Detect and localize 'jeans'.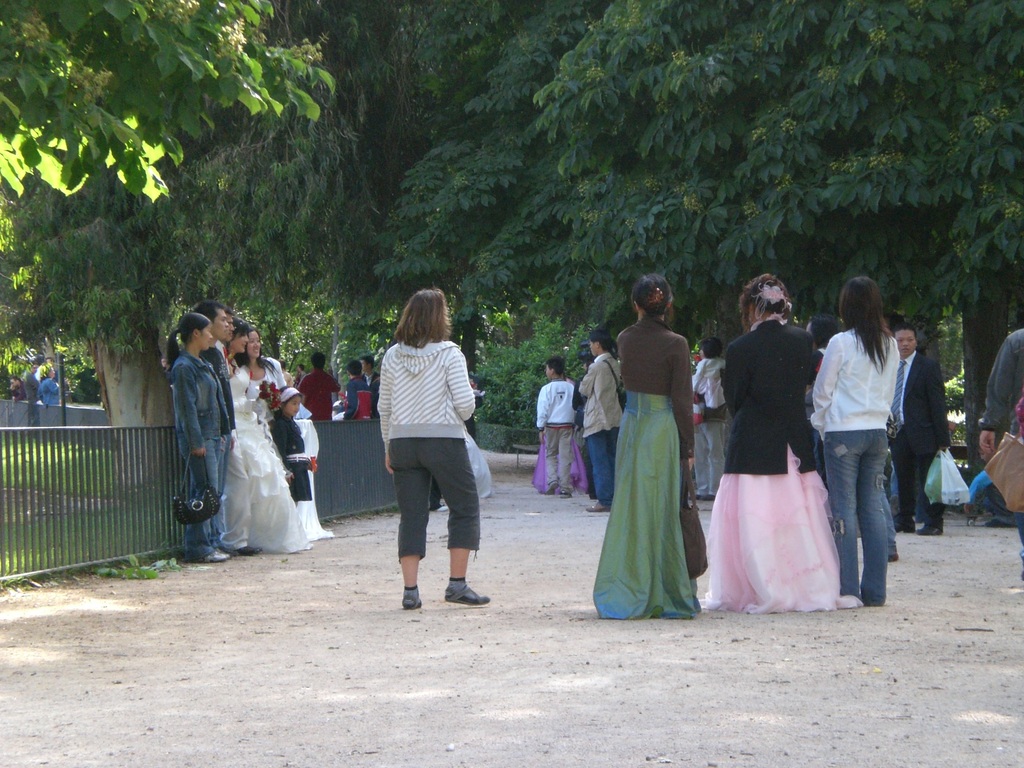
Localized at box=[188, 431, 221, 556].
